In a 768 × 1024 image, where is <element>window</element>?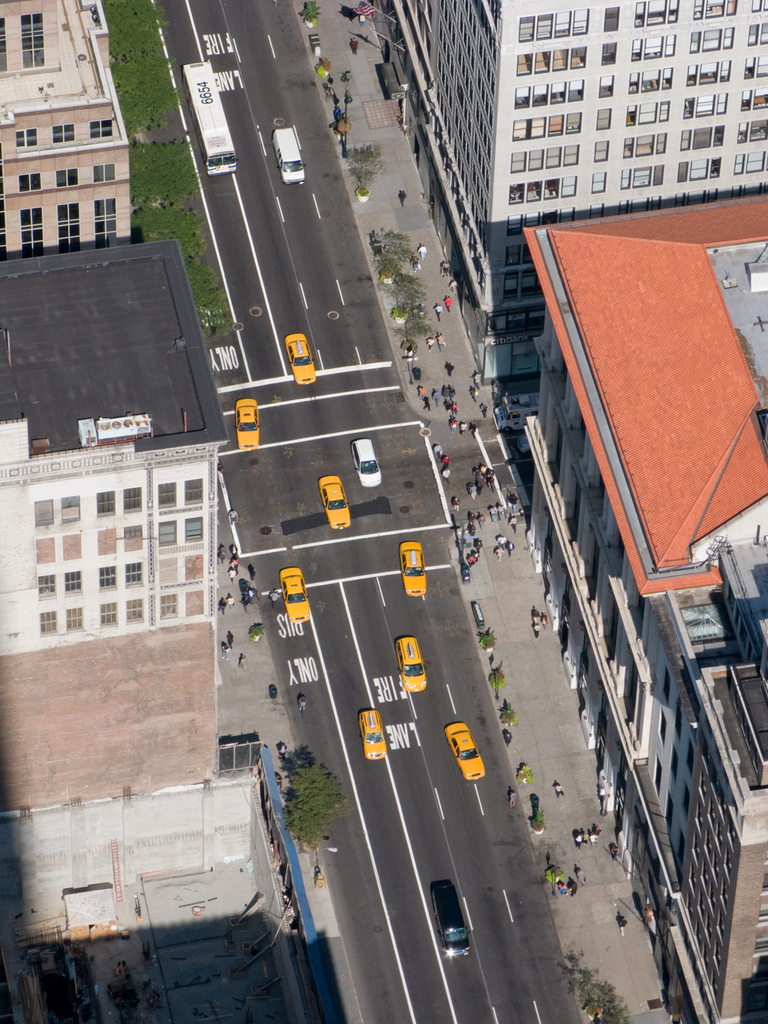
(740,89,751,109).
